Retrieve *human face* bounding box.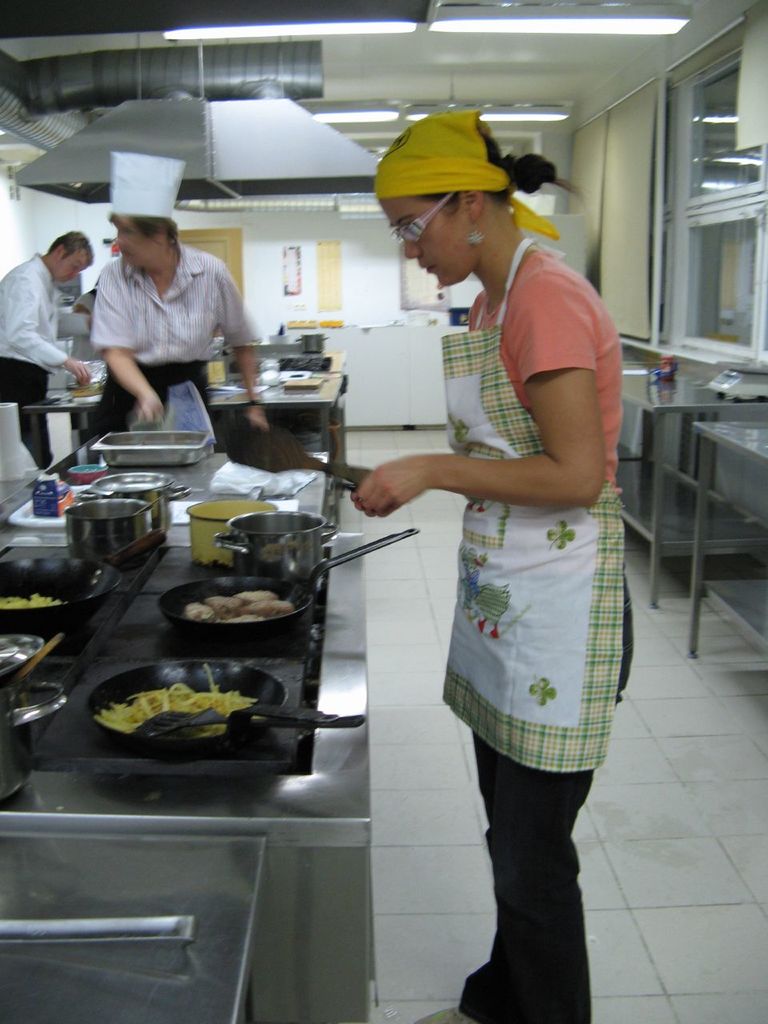
Bounding box: <bbox>58, 252, 92, 284</bbox>.
